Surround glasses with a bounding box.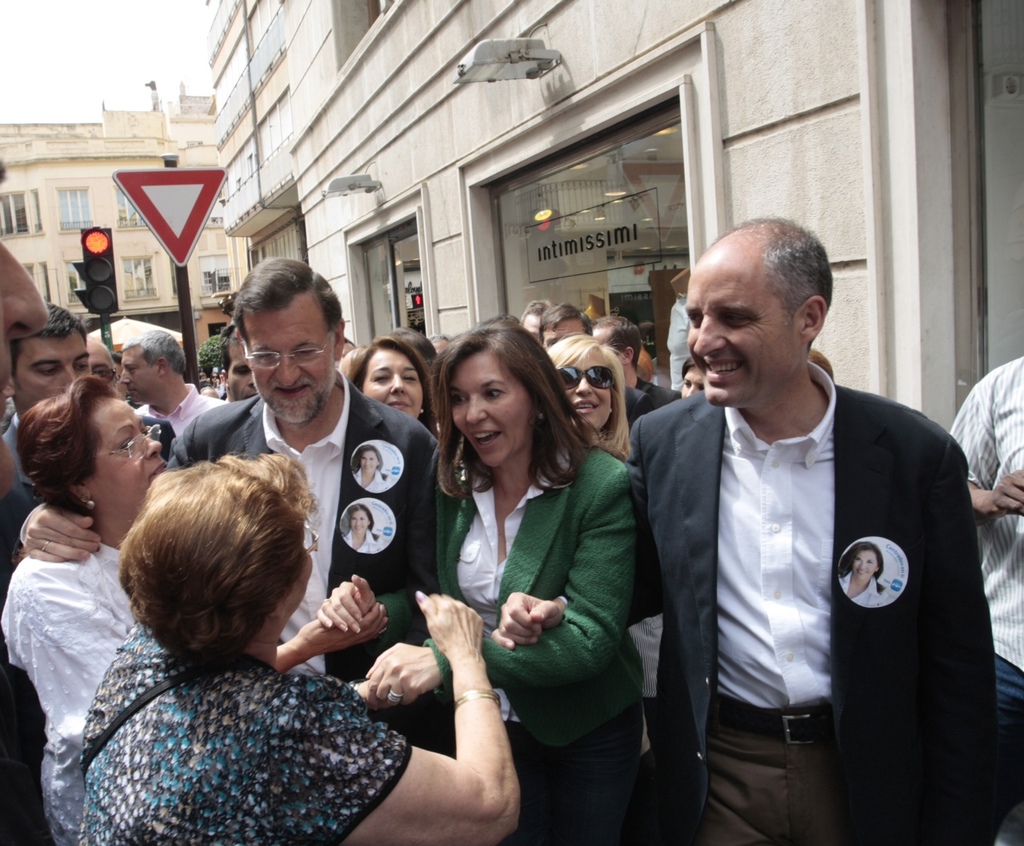
<bbox>245, 338, 331, 369</bbox>.
